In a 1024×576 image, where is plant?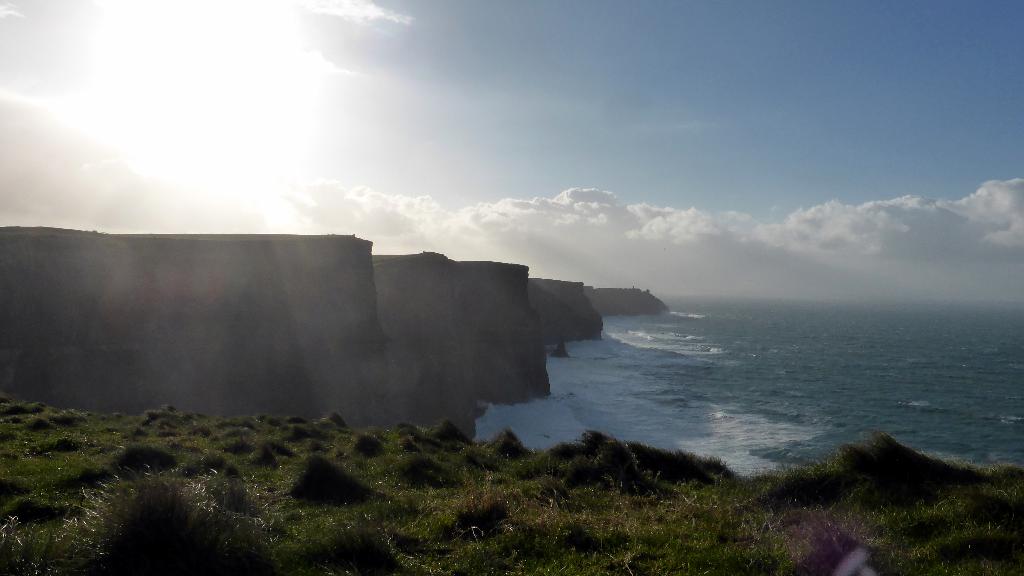
crop(597, 432, 648, 490).
